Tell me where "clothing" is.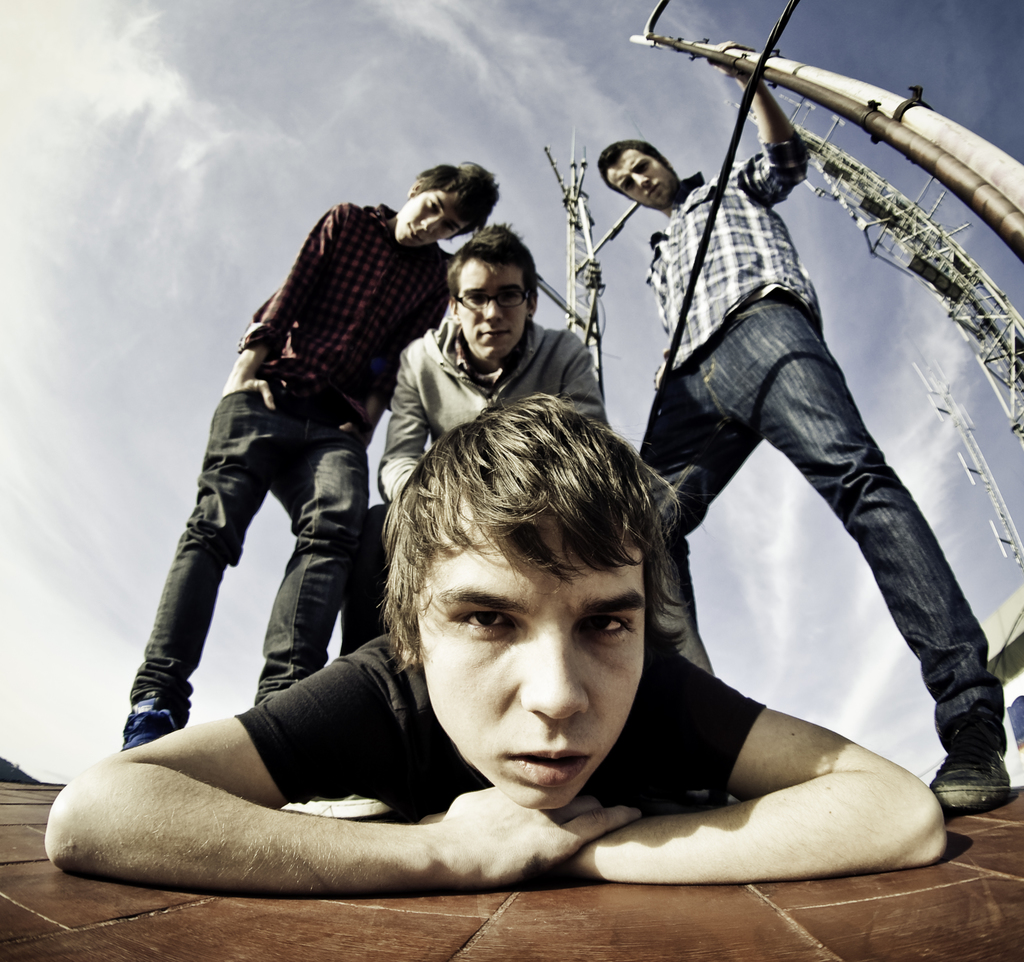
"clothing" is at box=[124, 201, 454, 726].
